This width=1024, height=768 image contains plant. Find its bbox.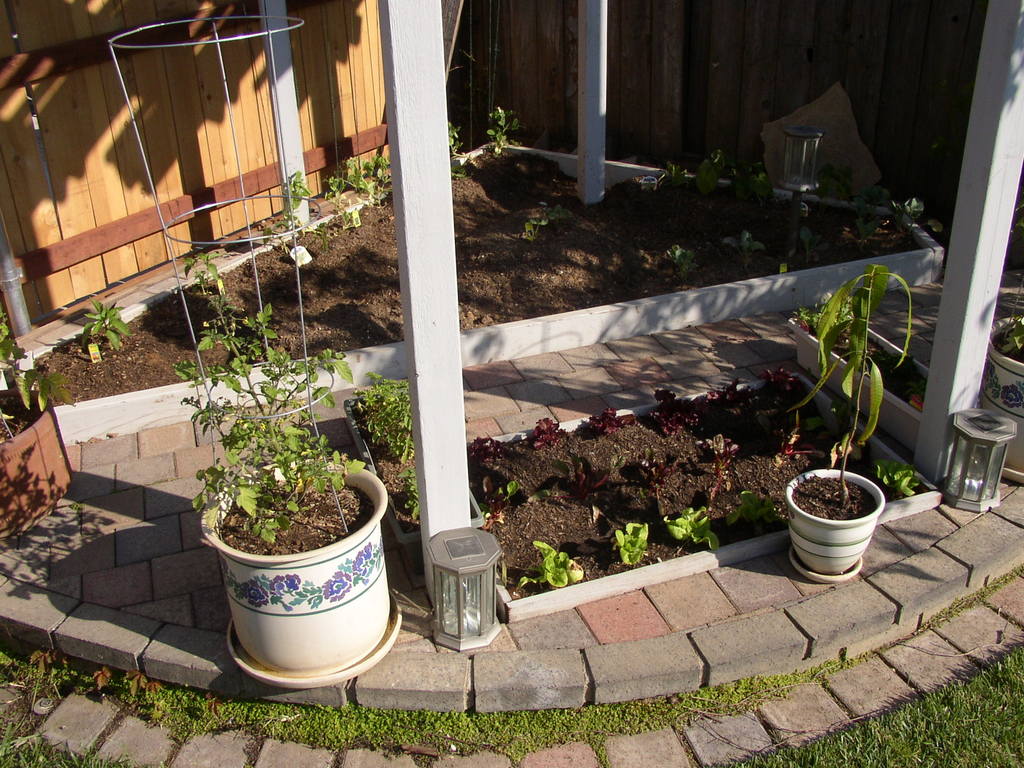
525, 415, 567, 448.
